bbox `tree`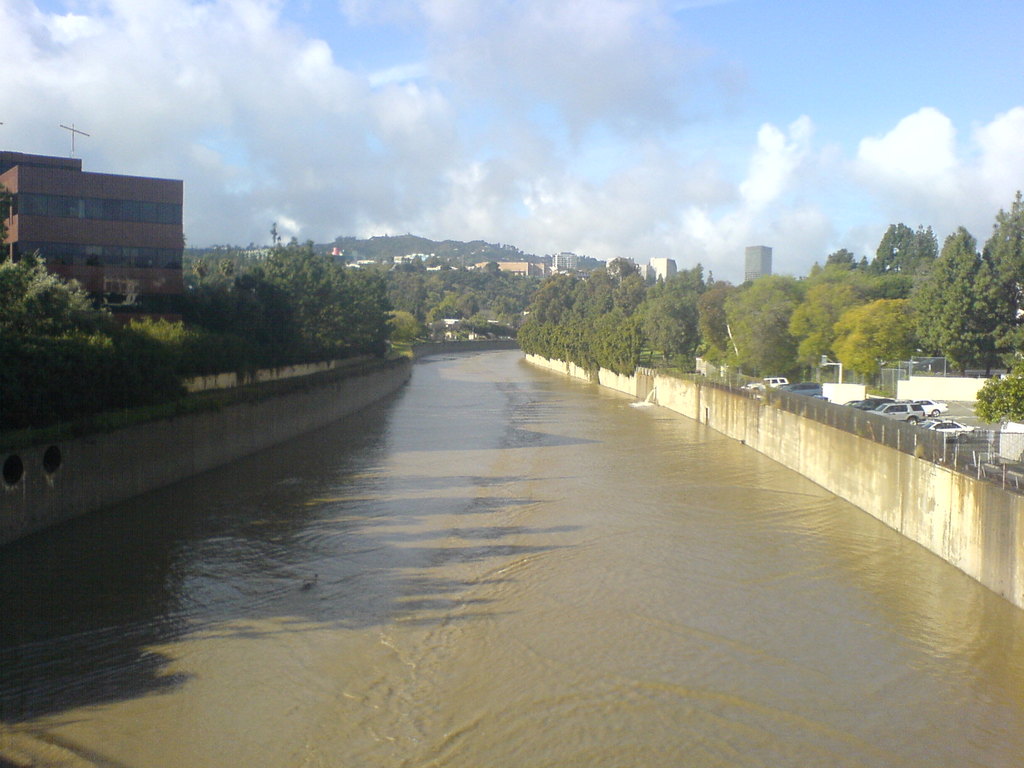
<region>806, 248, 867, 265</region>
